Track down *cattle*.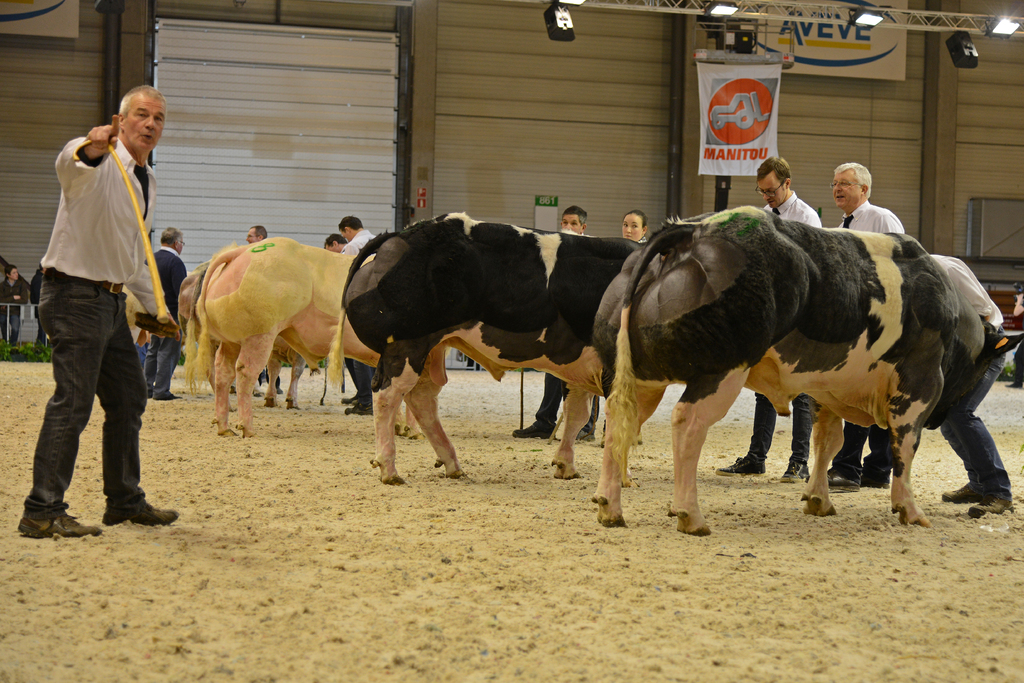
Tracked to {"x1": 163, "y1": 257, "x2": 315, "y2": 416}.
